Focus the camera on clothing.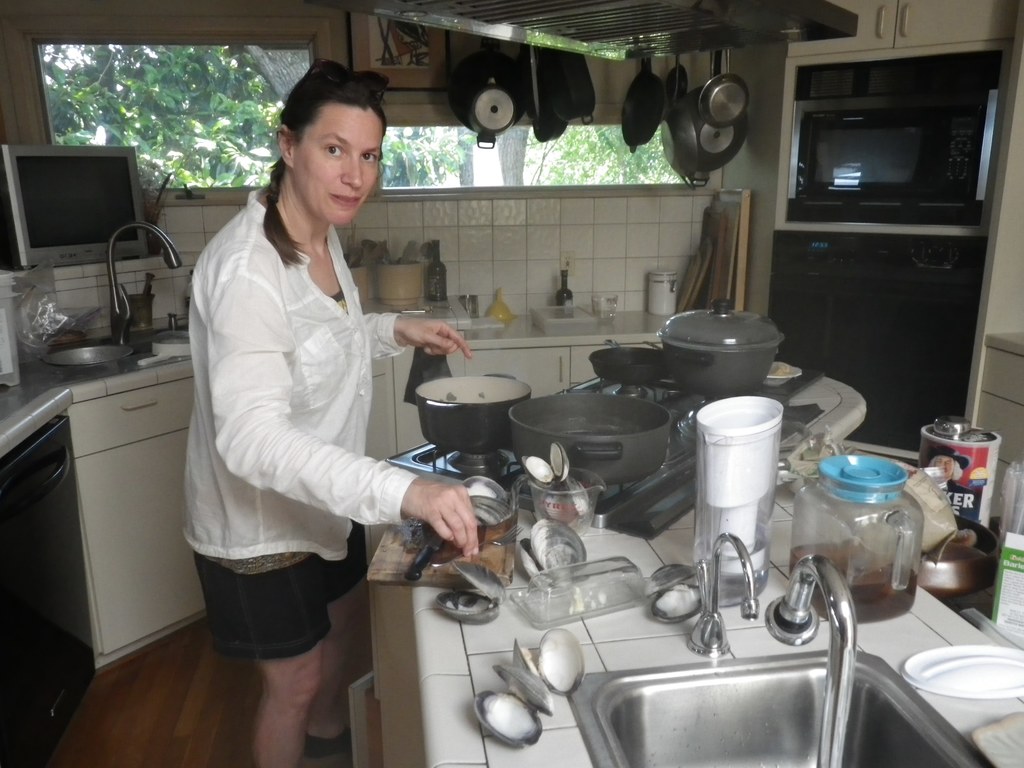
Focus region: detection(152, 228, 470, 637).
